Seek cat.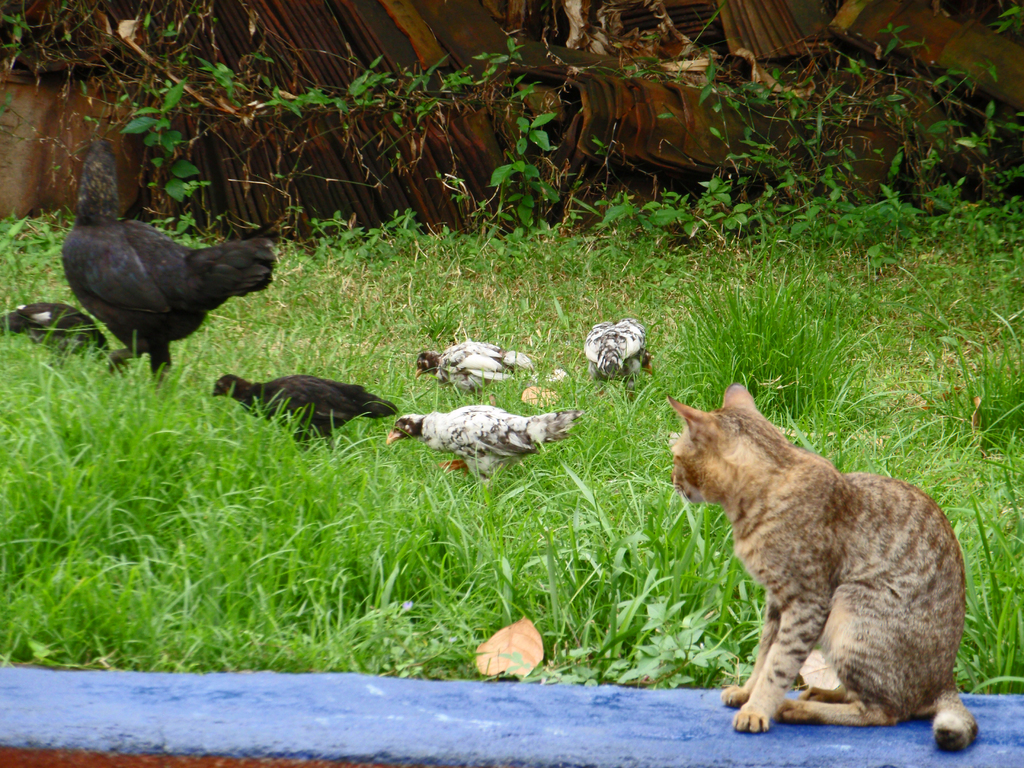
<bbox>668, 380, 980, 751</bbox>.
